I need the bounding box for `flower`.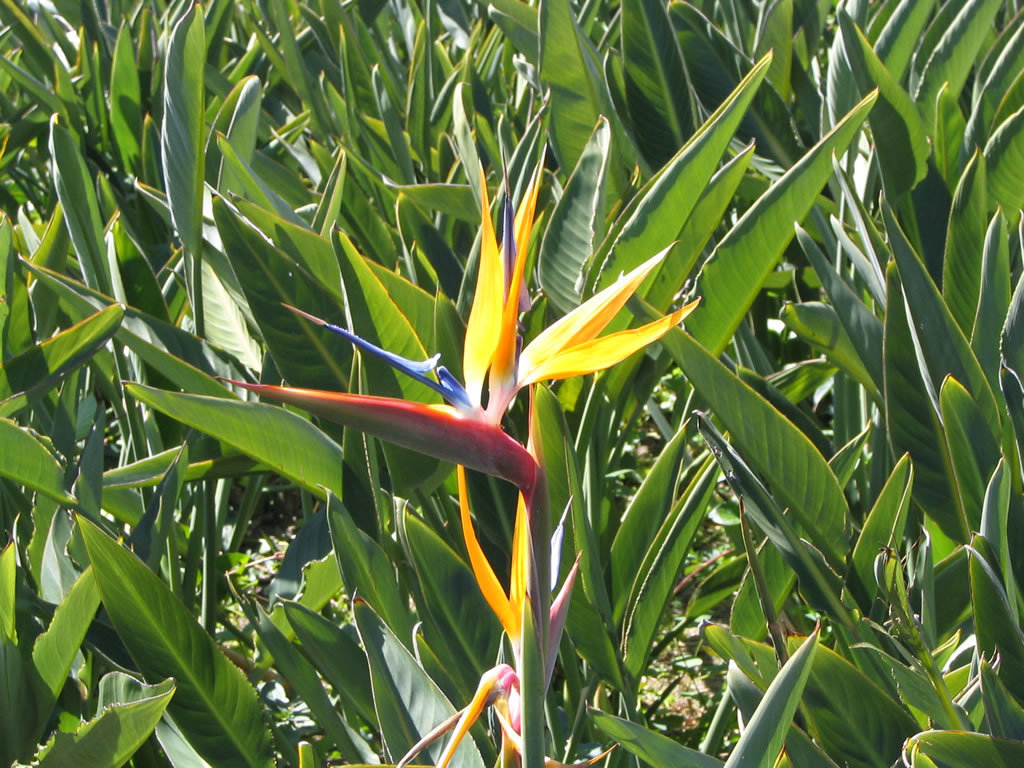
Here it is: 218/162/711/513.
